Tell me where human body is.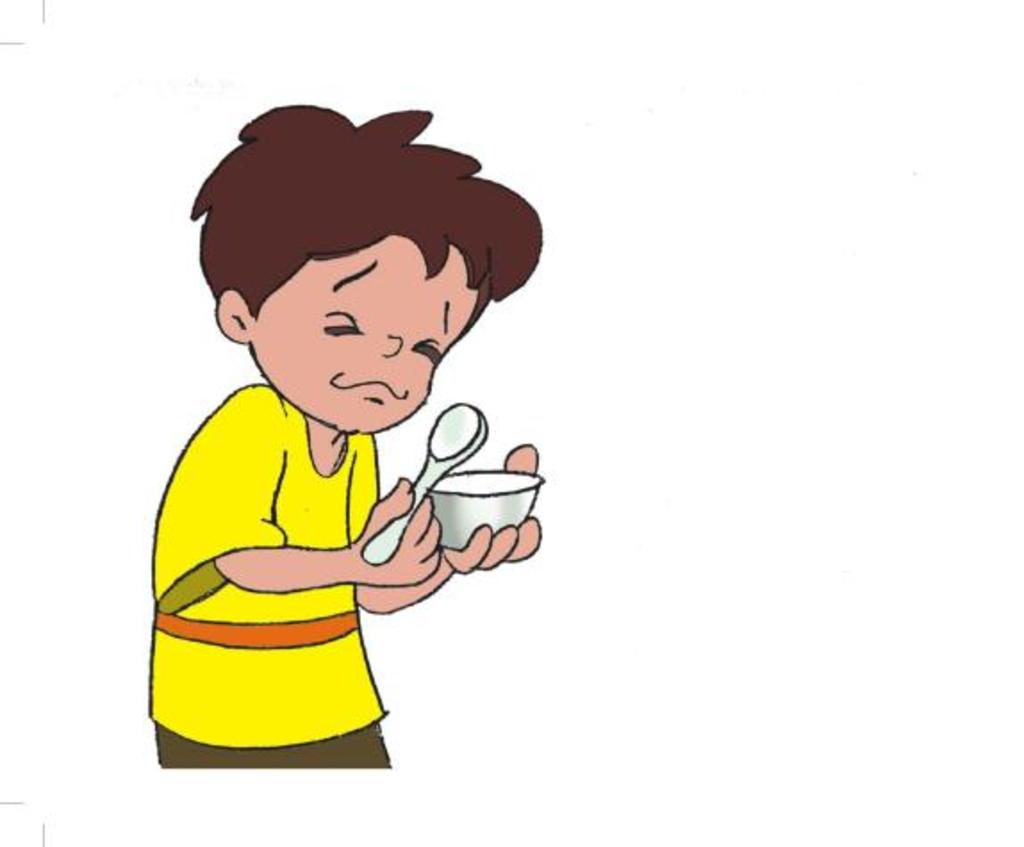
human body is at left=82, top=96, right=592, bottom=810.
